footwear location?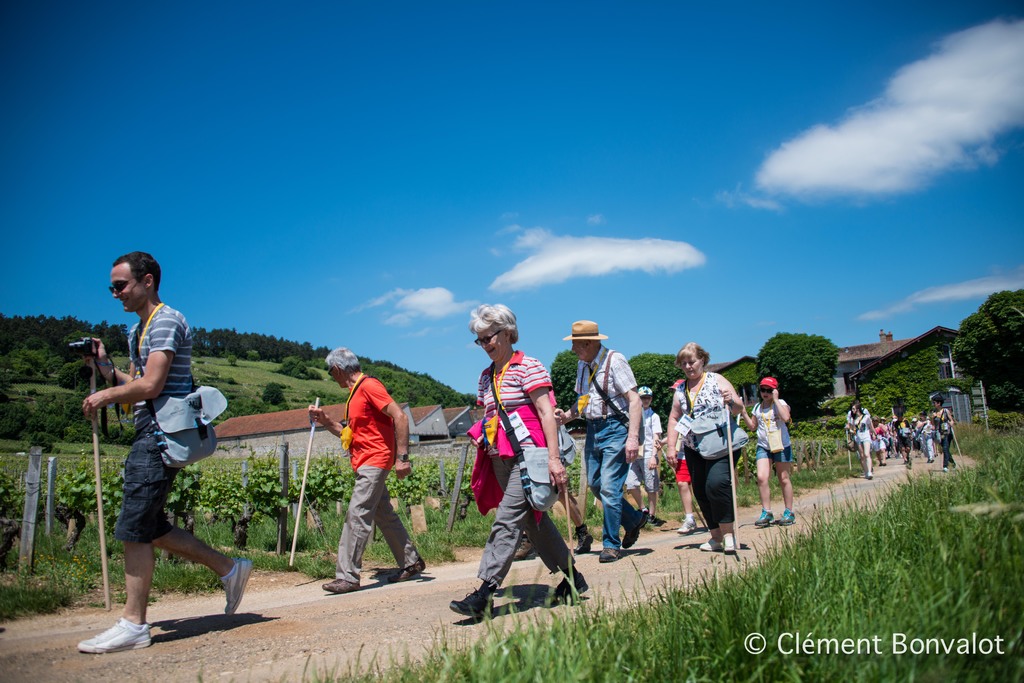
{"x1": 721, "y1": 529, "x2": 740, "y2": 550}
